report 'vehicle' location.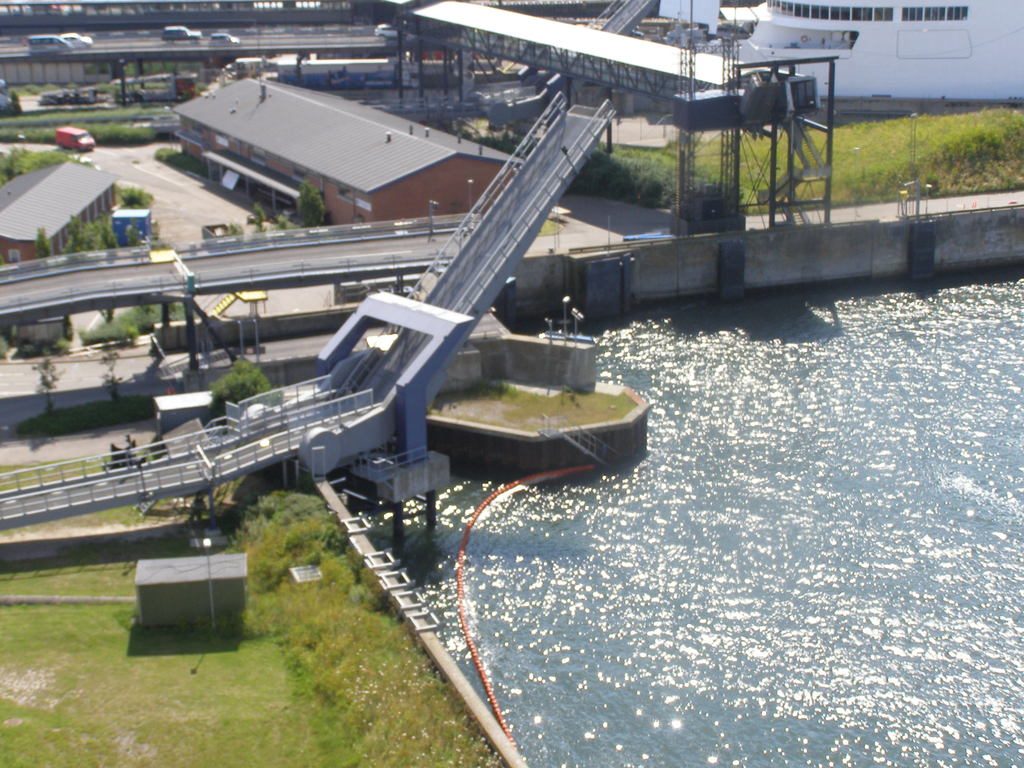
Report: {"left": 51, "top": 124, "right": 94, "bottom": 154}.
